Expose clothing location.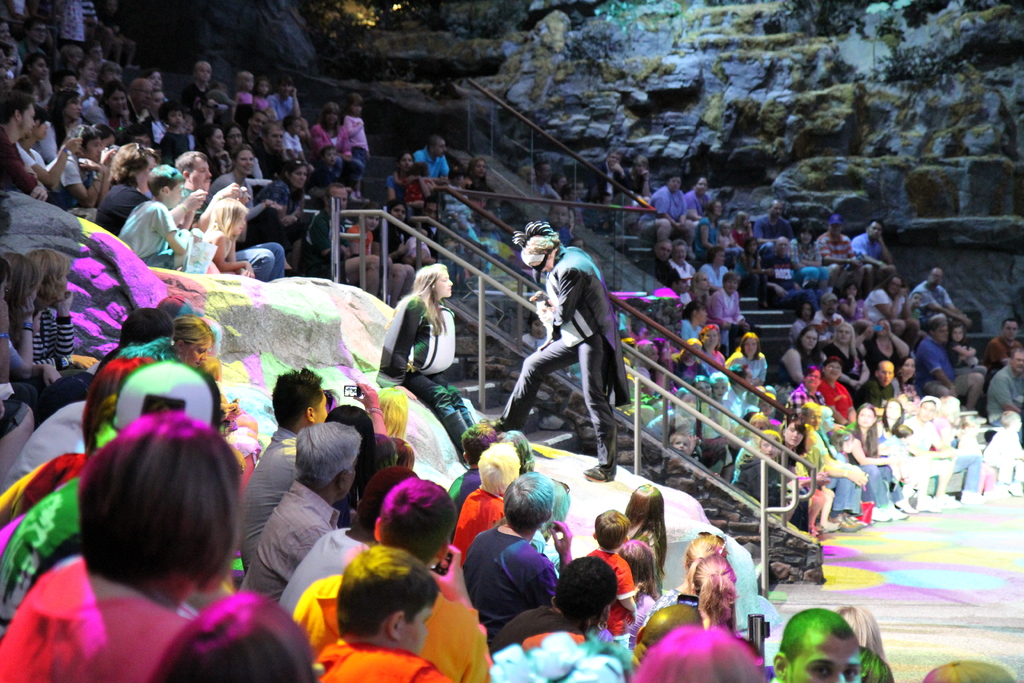
Exposed at (349, 115, 372, 193).
